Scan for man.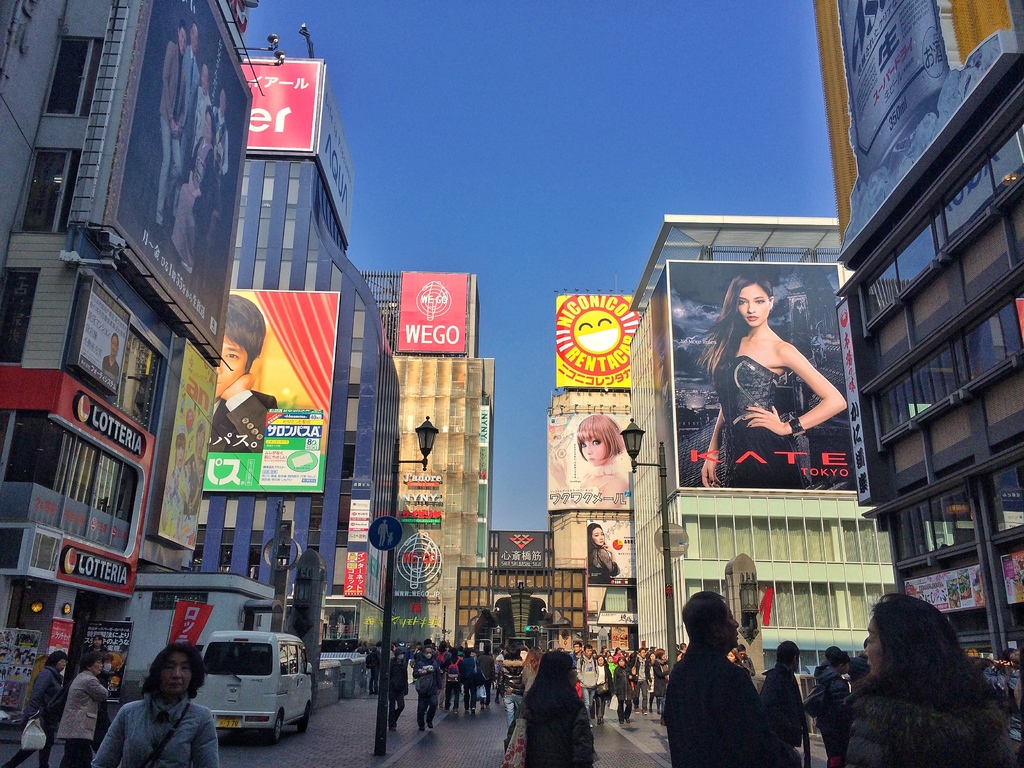
Scan result: [left=632, top=648, right=652, bottom=716].
